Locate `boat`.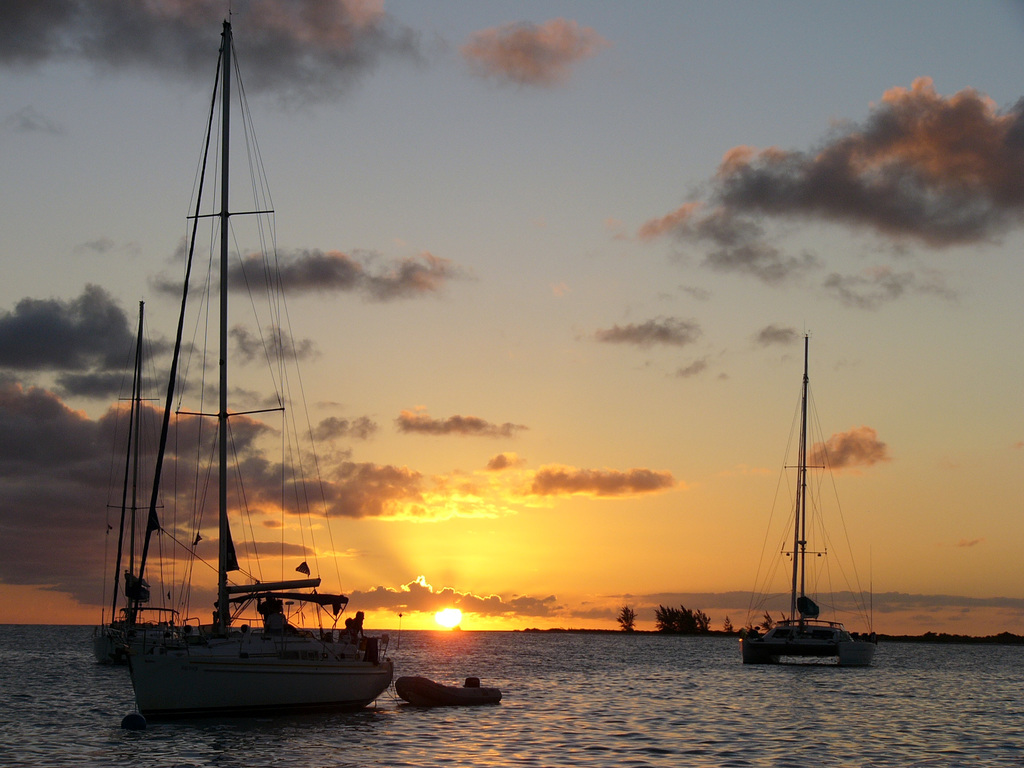
Bounding box: [83, 297, 148, 669].
